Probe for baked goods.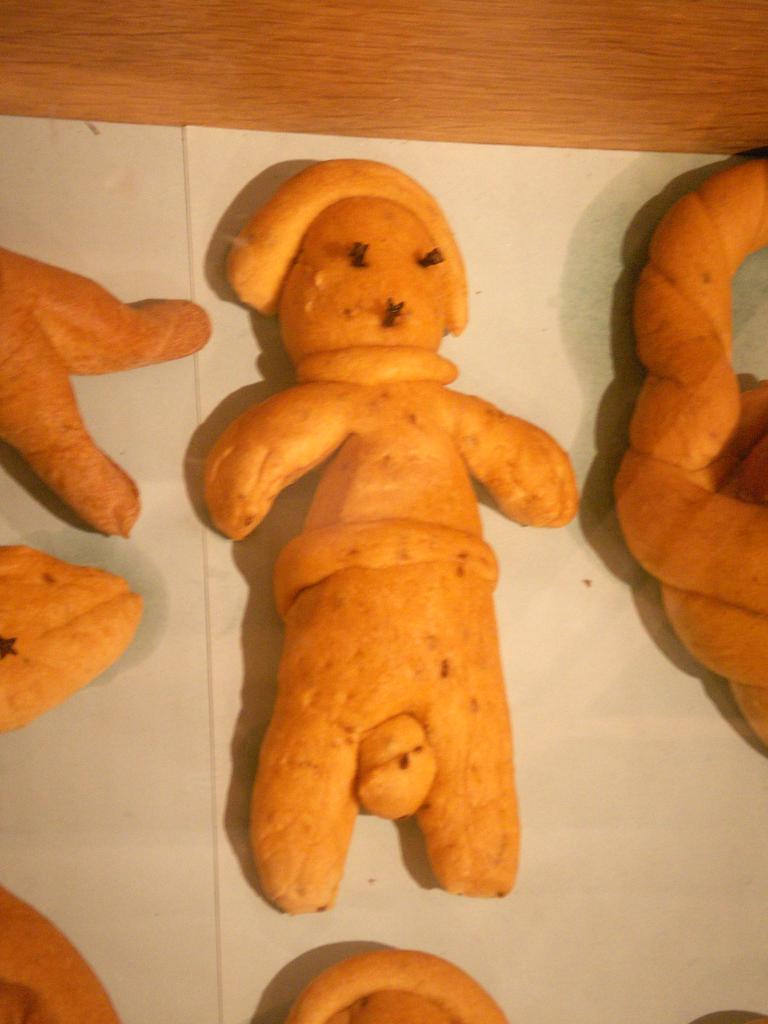
Probe result: 279 942 510 1023.
